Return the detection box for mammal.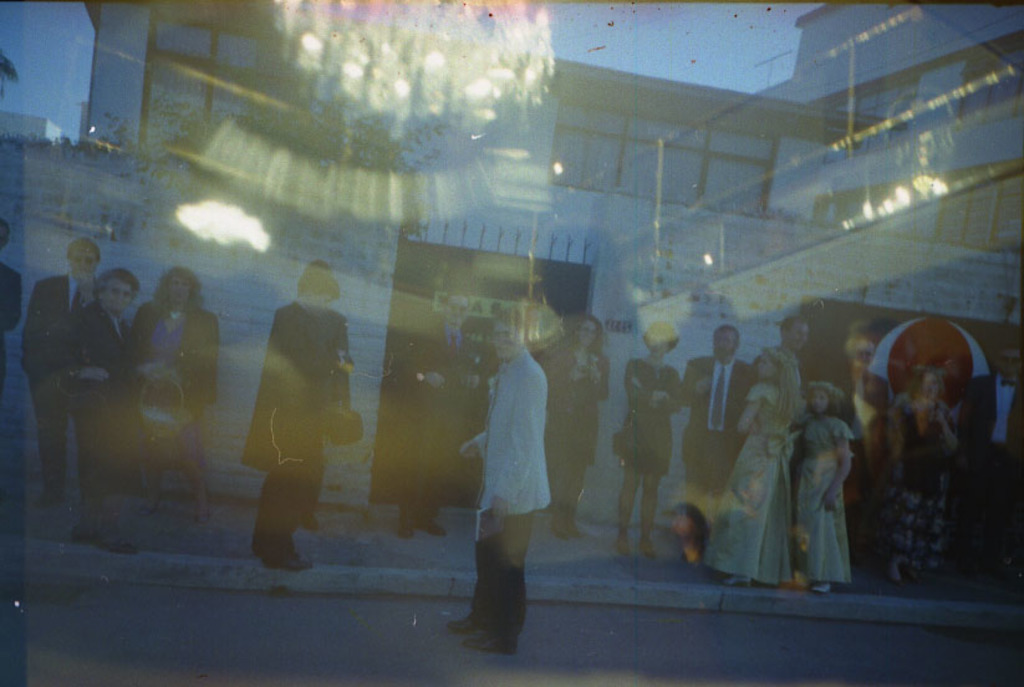
679:324:756:507.
